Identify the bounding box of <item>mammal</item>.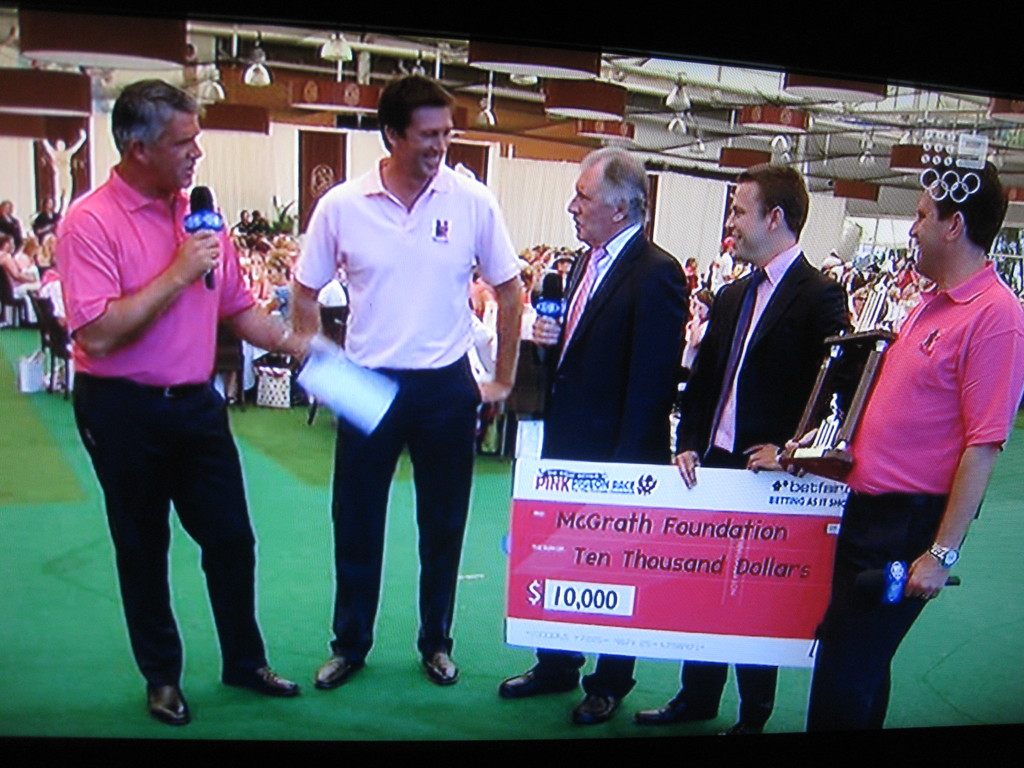
<box>227,204,249,233</box>.
